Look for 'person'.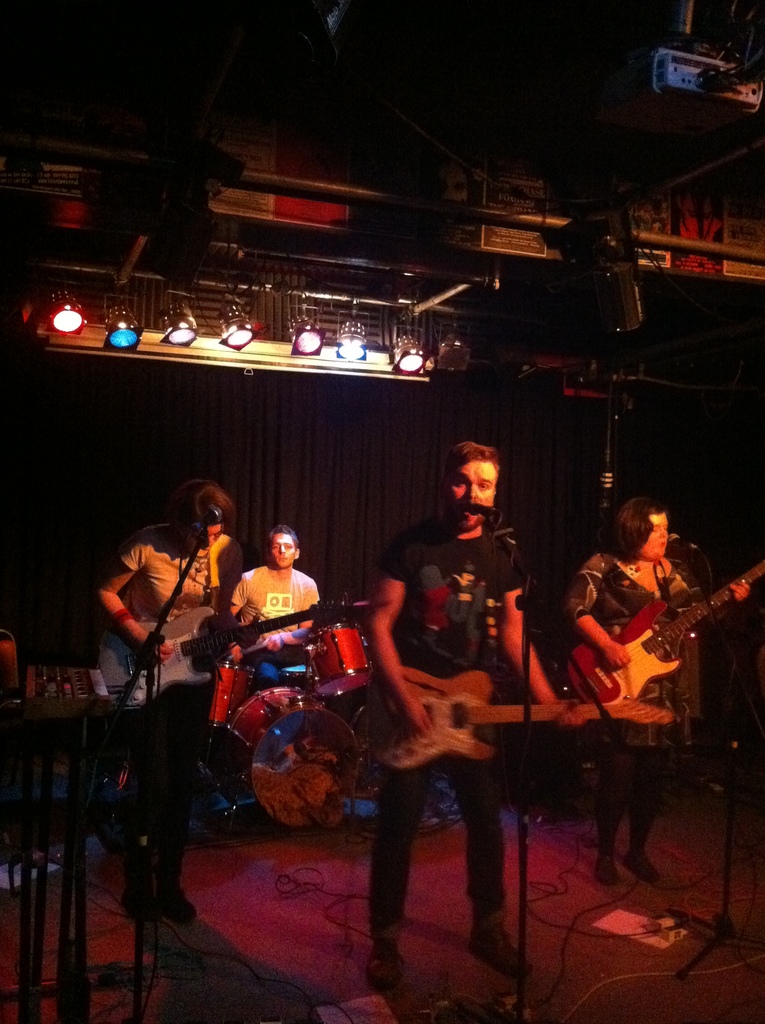
Found: 236,527,315,657.
